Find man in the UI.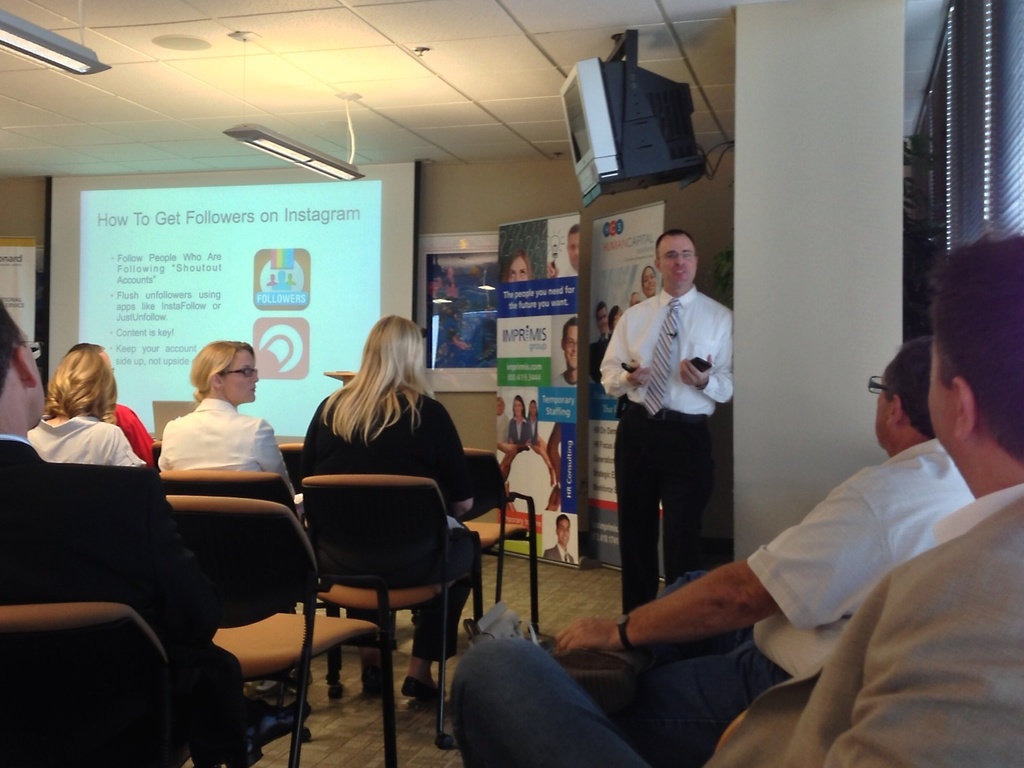
UI element at x1=451 y1=233 x2=1023 y2=767.
